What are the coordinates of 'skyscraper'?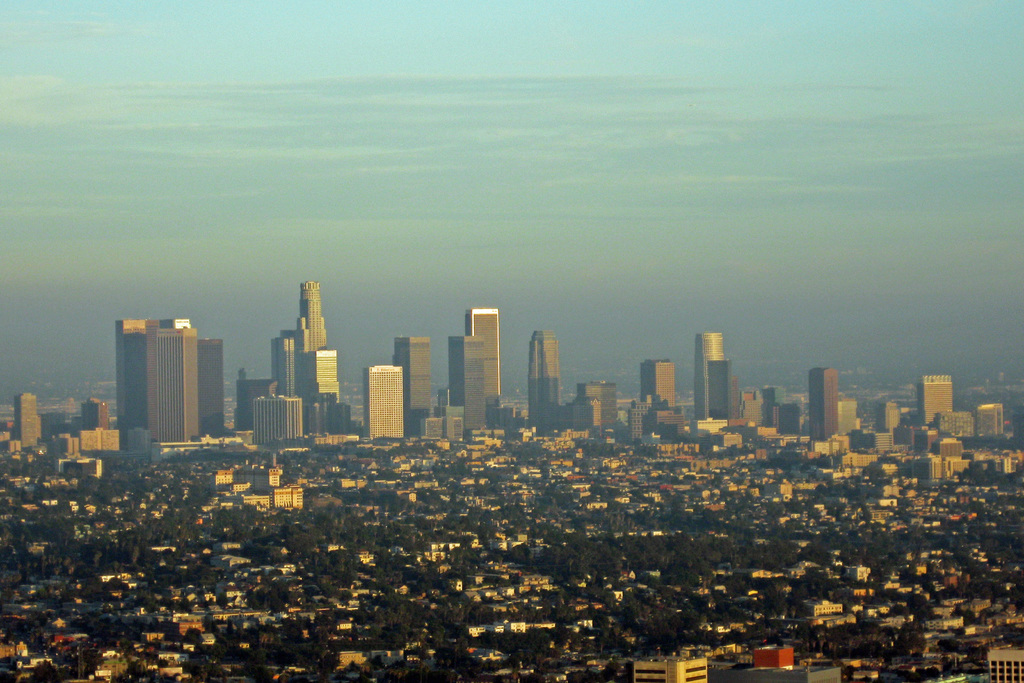
box(198, 339, 228, 440).
